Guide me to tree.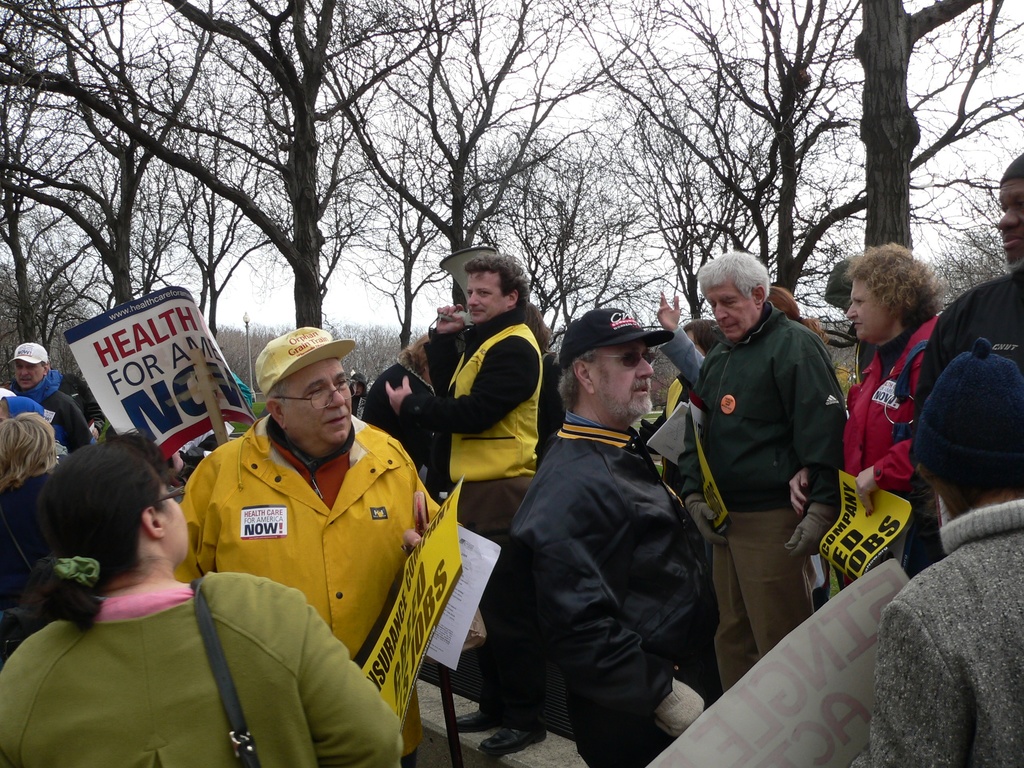
Guidance: [x1=925, y1=199, x2=1022, y2=307].
